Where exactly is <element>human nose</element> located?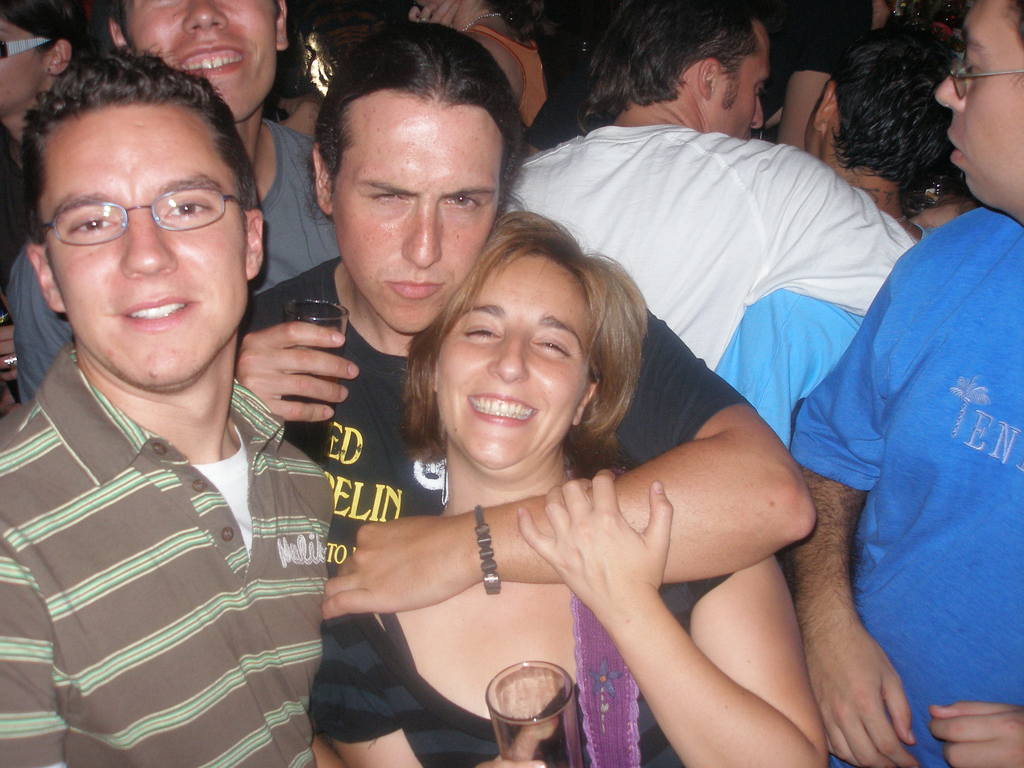
Its bounding box is box(485, 332, 530, 384).
